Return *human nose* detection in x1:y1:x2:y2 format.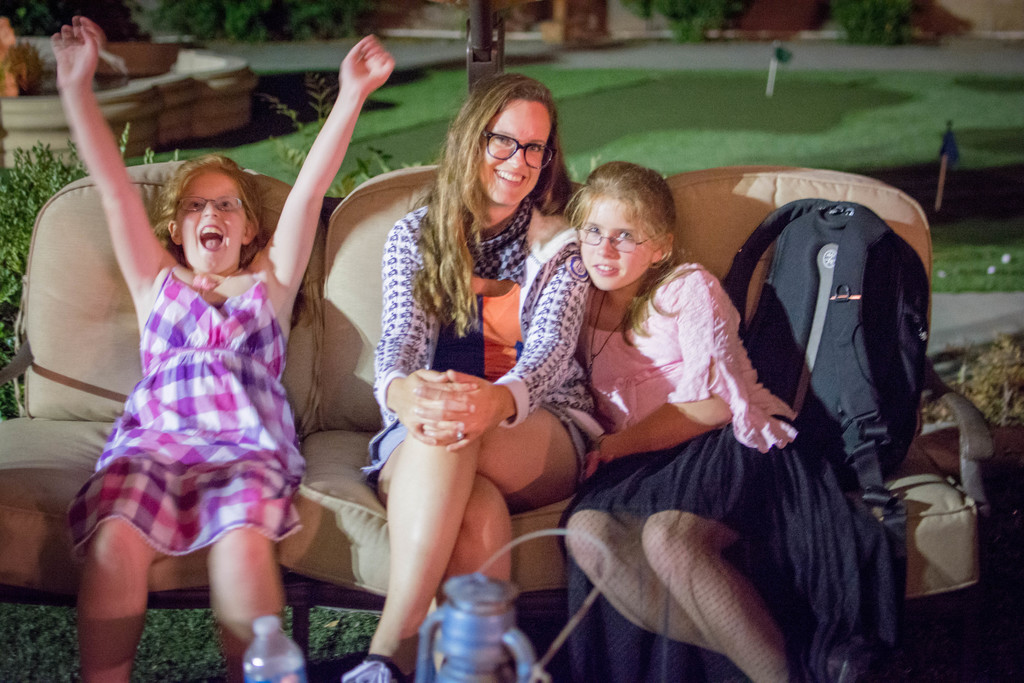
506:147:524:170.
